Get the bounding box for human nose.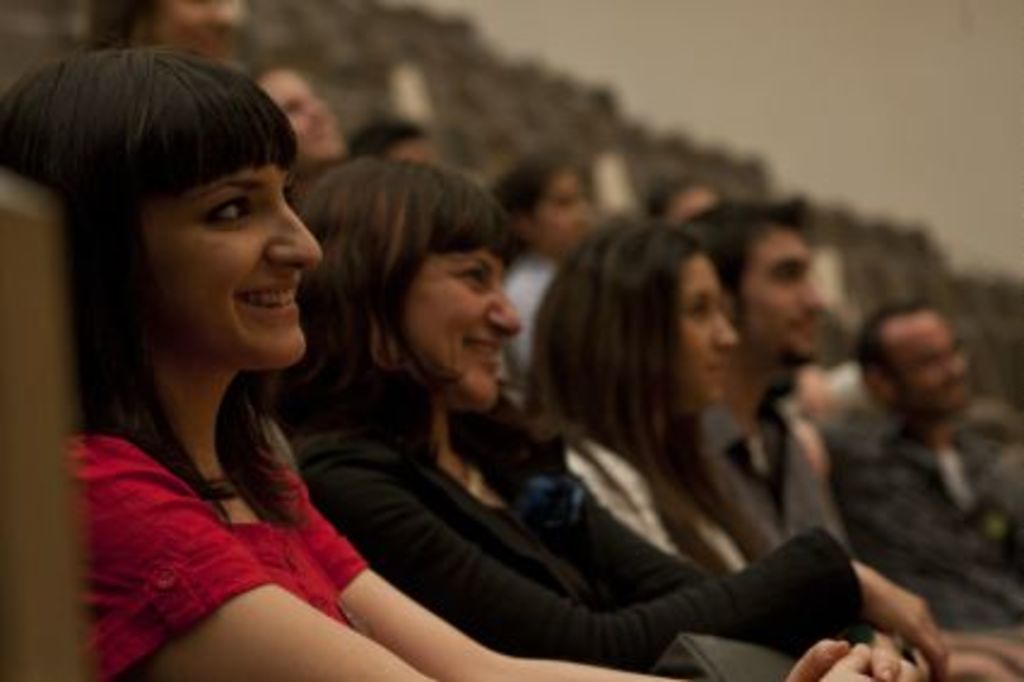
<region>263, 188, 325, 265</region>.
